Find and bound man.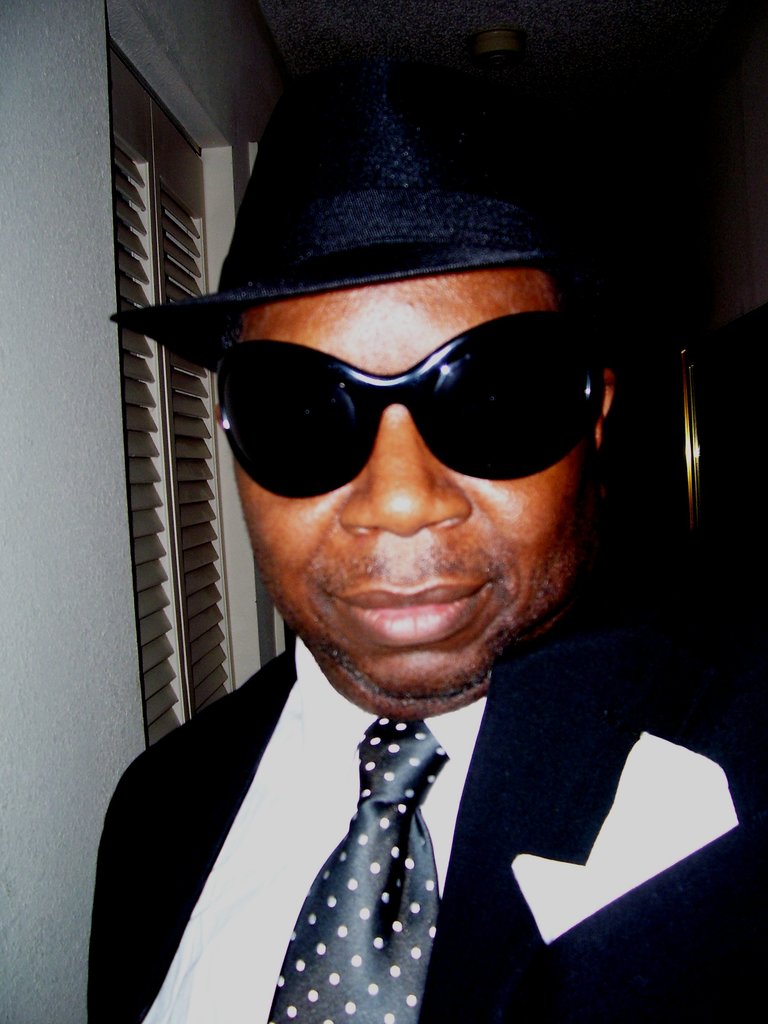
Bound: pyautogui.locateOnScreen(45, 133, 735, 1004).
